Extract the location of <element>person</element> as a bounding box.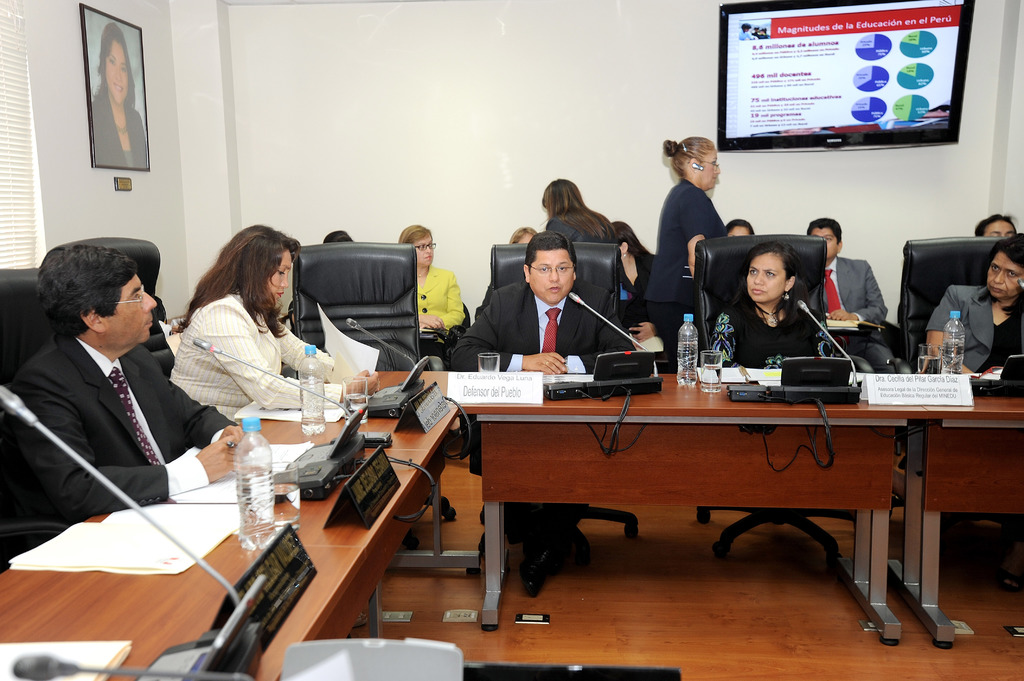
locate(165, 220, 378, 427).
